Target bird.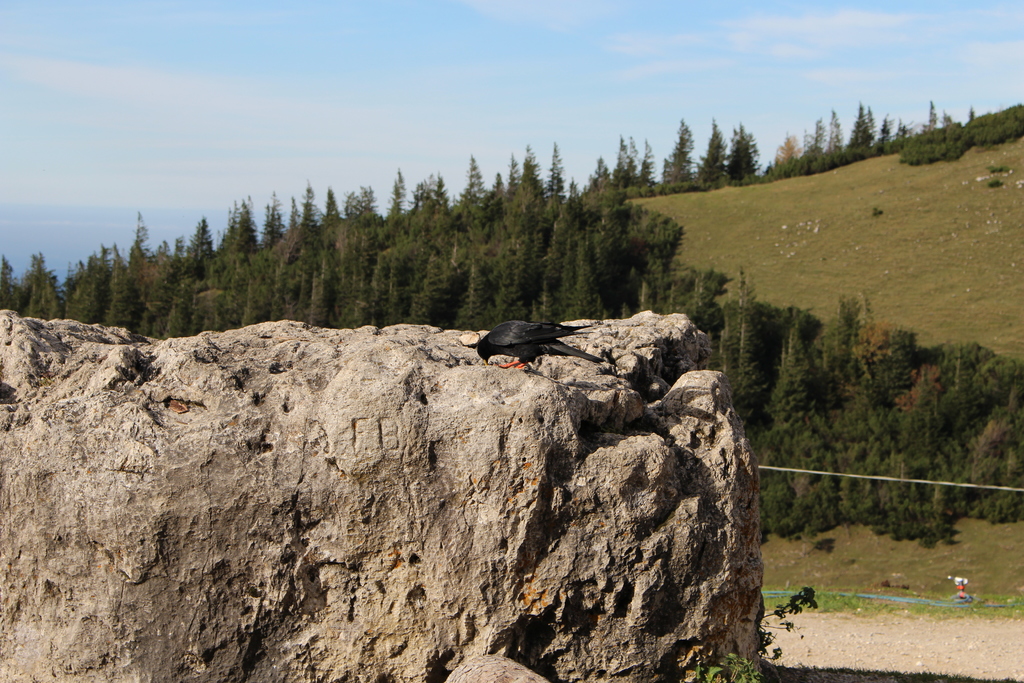
Target region: 477/315/591/368.
